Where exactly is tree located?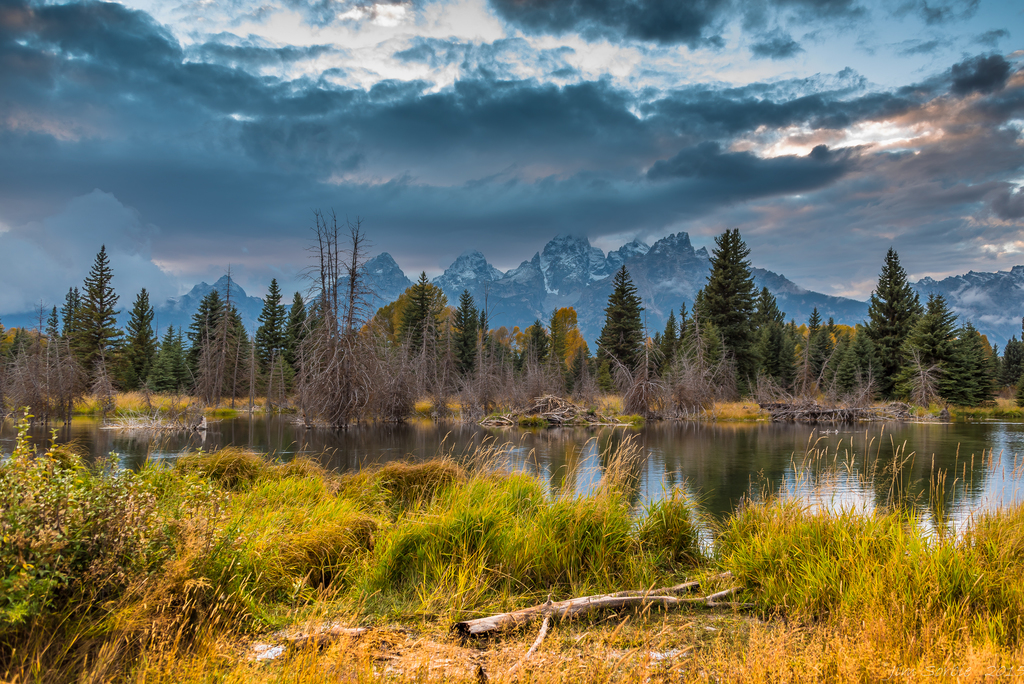
Its bounding box is rect(2, 322, 67, 426).
